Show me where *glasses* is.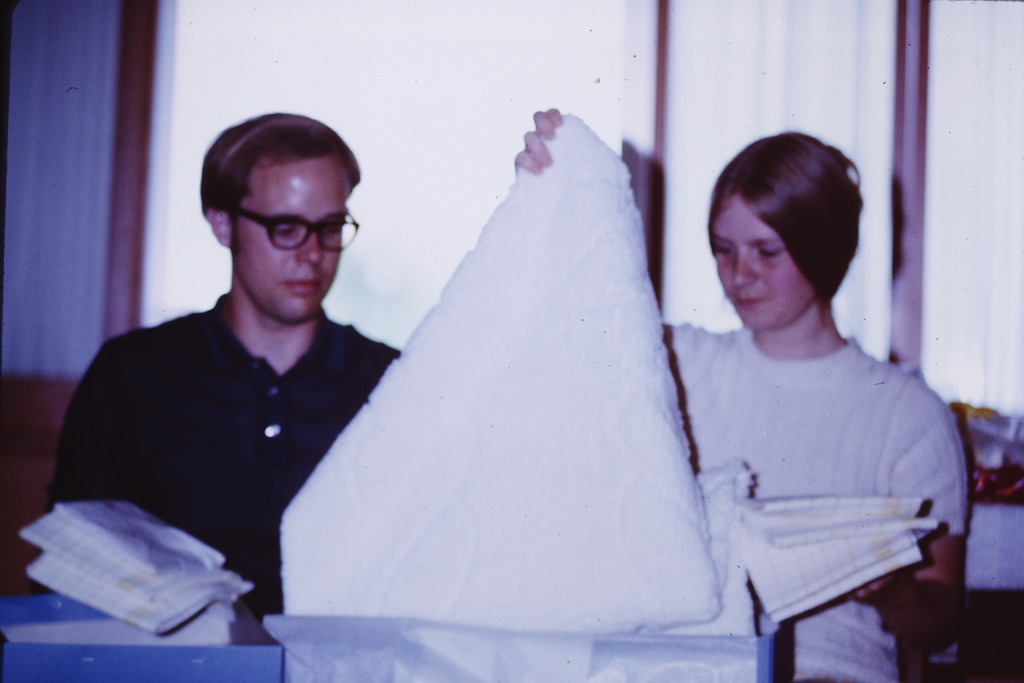
*glasses* is at left=232, top=210, right=358, bottom=252.
